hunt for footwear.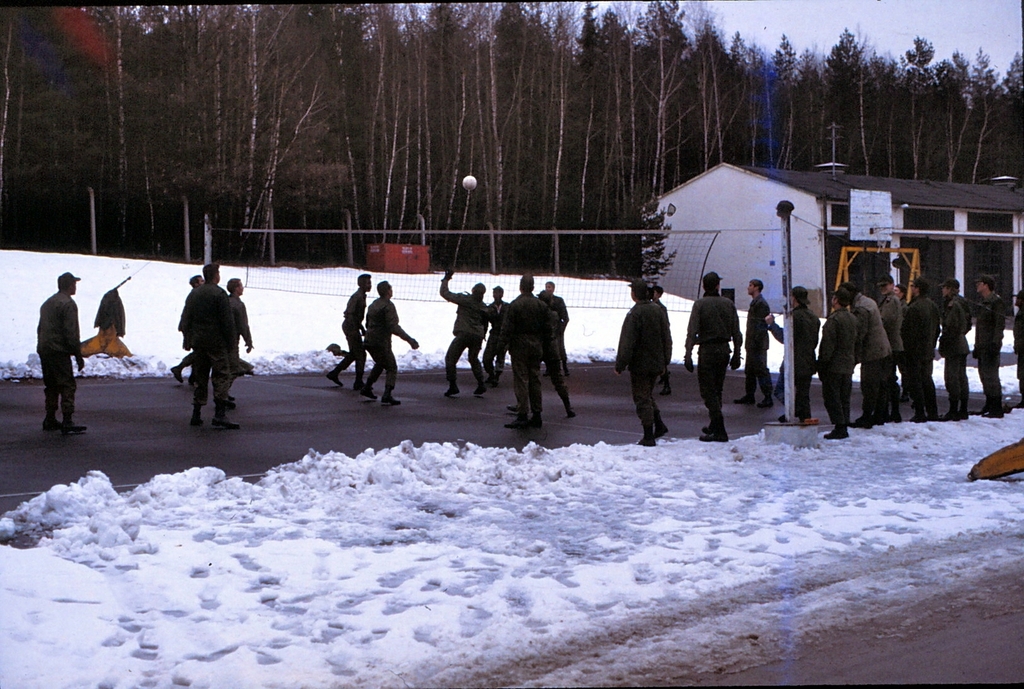
Hunted down at detection(364, 387, 374, 398).
